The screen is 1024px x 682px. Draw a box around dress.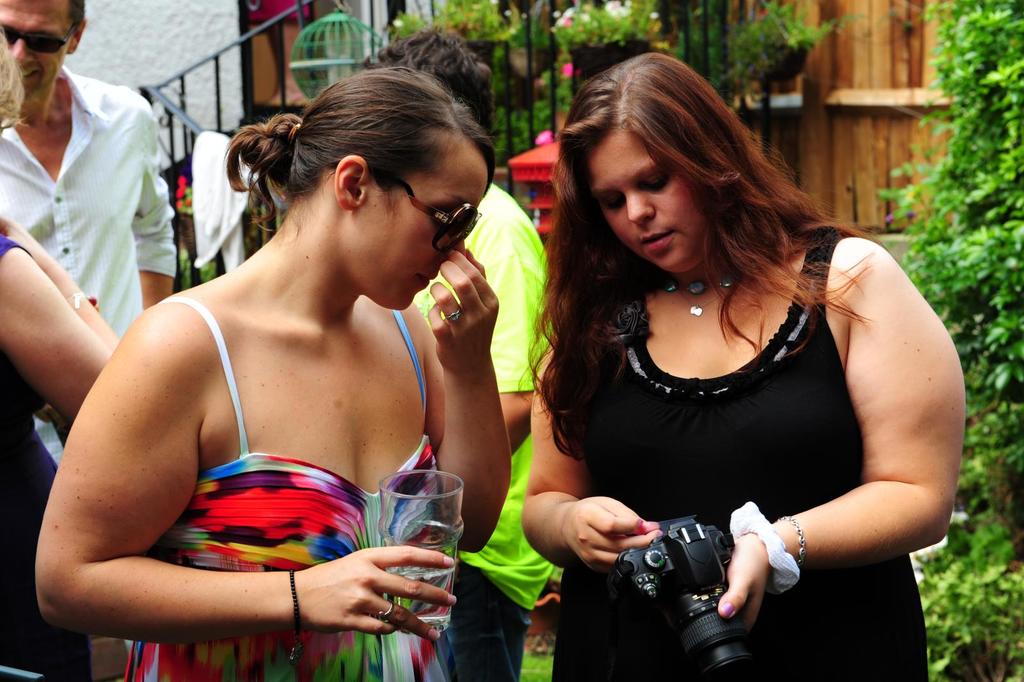
(568,229,936,640).
